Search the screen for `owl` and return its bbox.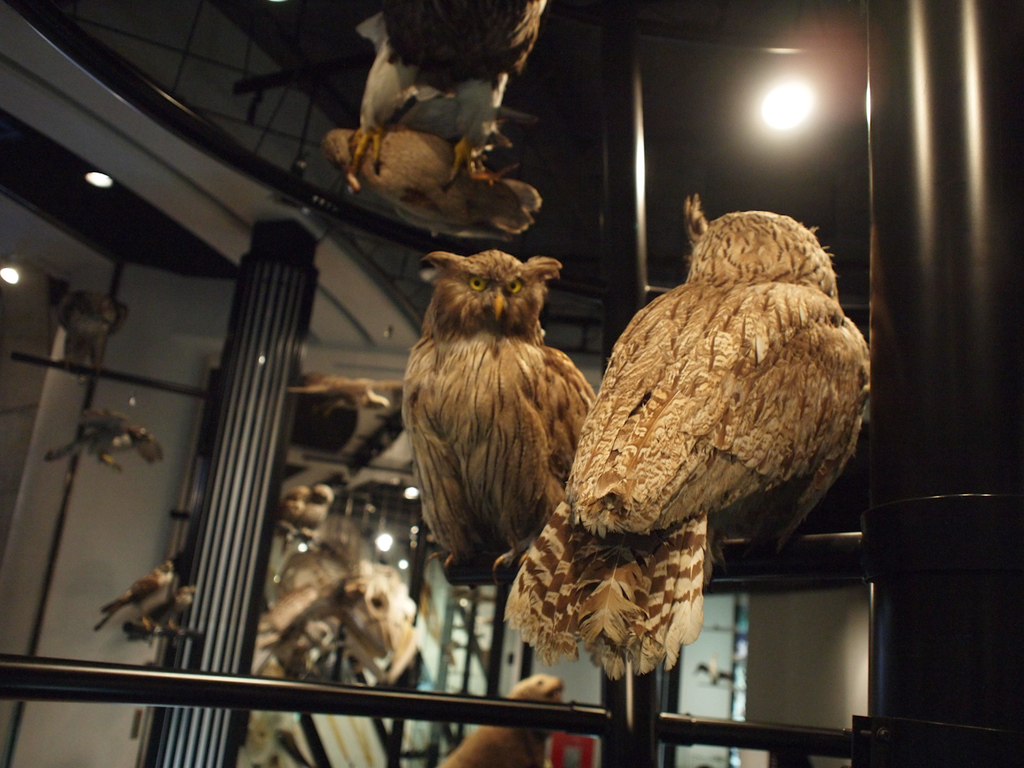
Found: rect(493, 188, 870, 682).
